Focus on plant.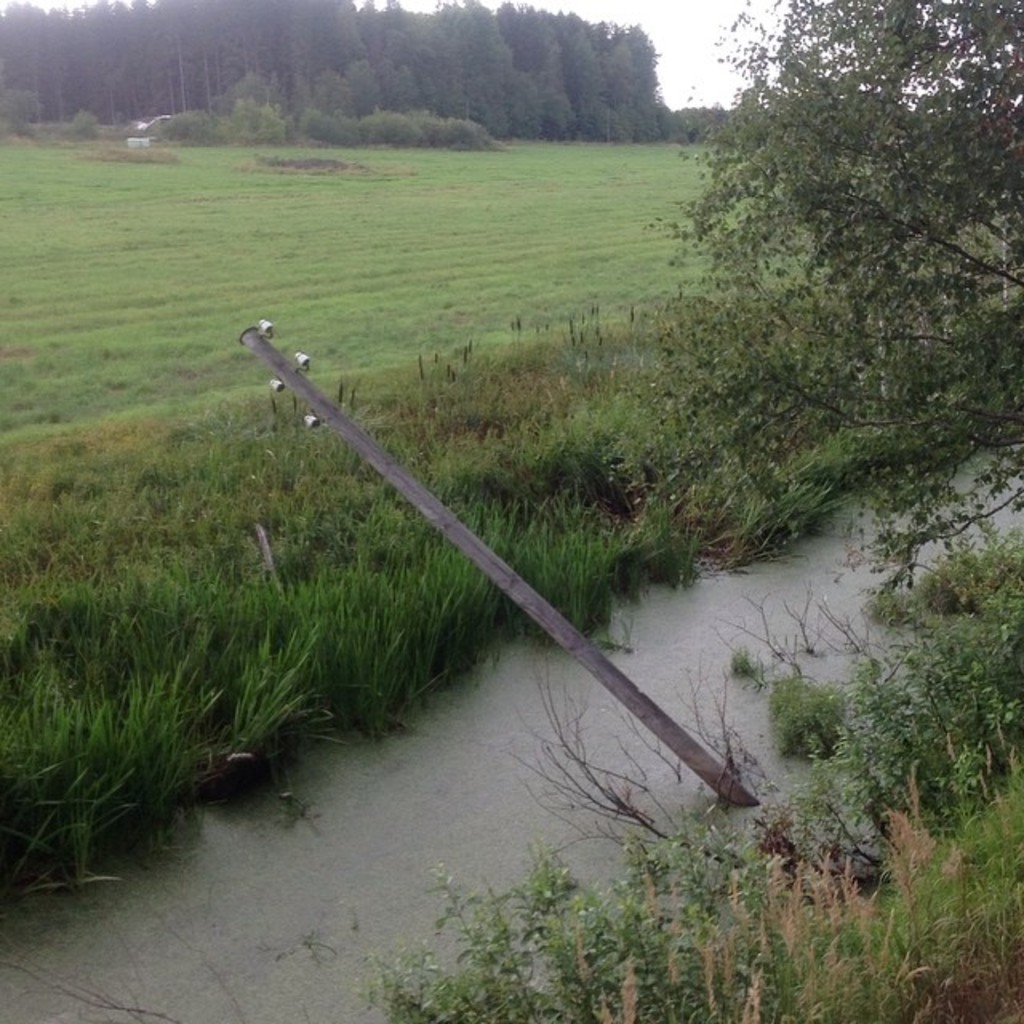
Focused at box(352, 536, 1022, 1022).
